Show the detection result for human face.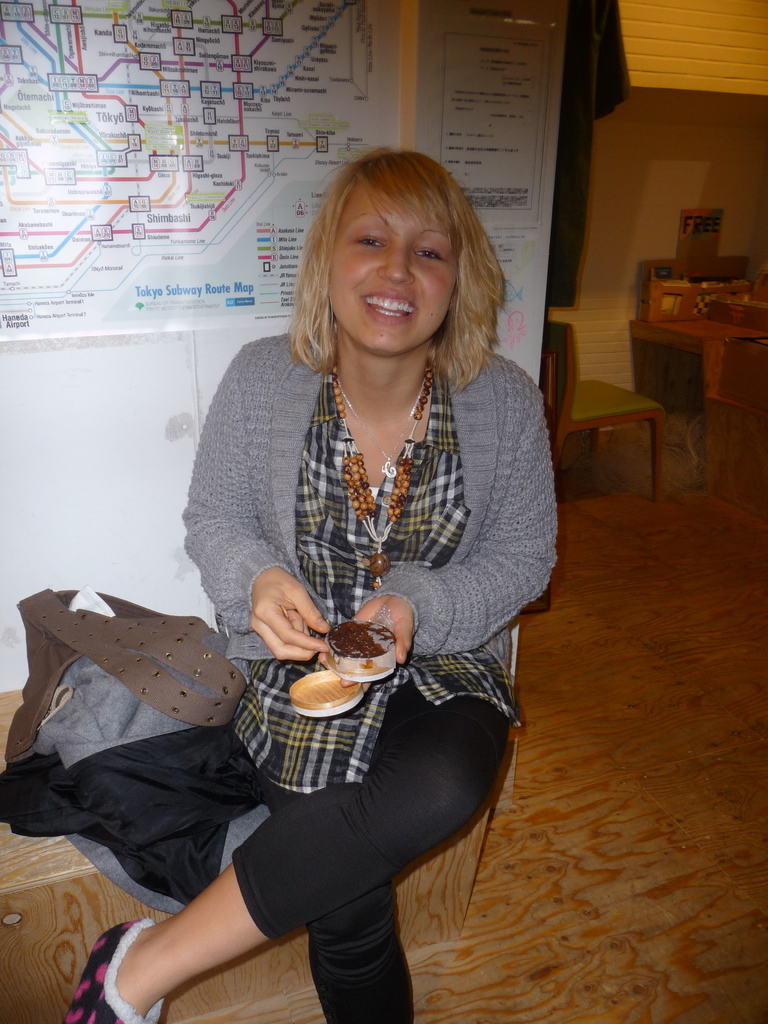
bbox(329, 204, 453, 350).
